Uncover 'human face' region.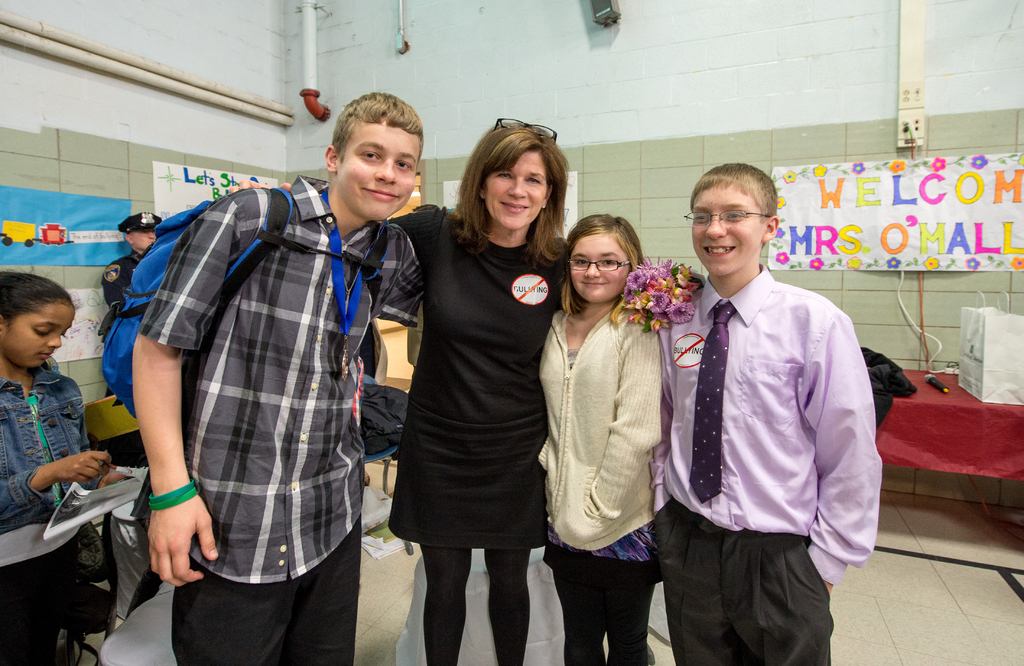
Uncovered: [685,184,763,280].
